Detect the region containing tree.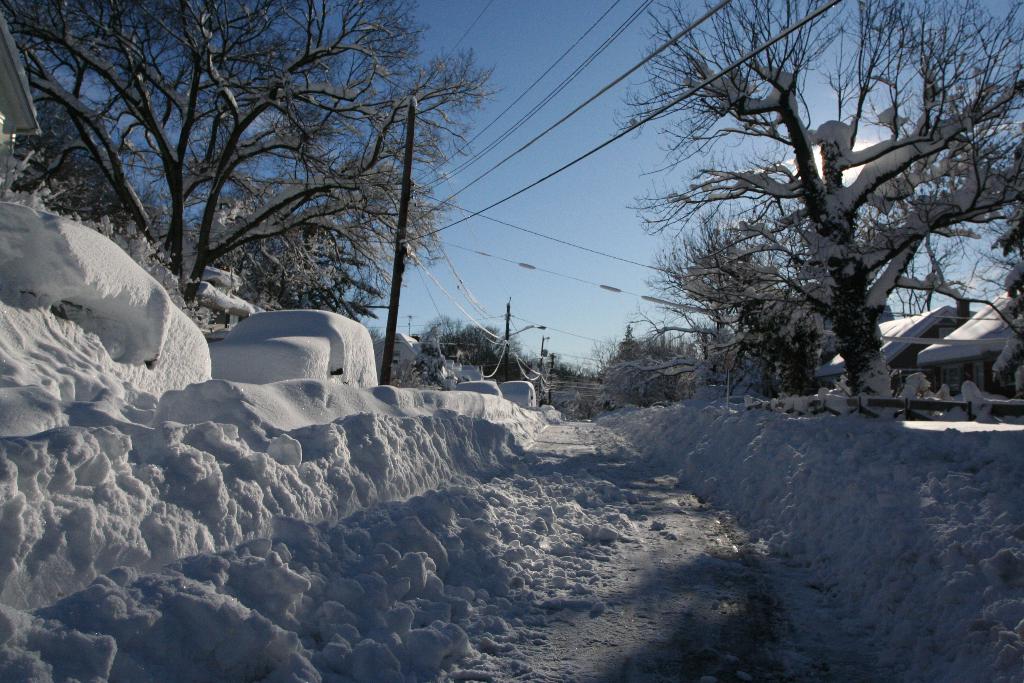
region(0, 0, 493, 346).
